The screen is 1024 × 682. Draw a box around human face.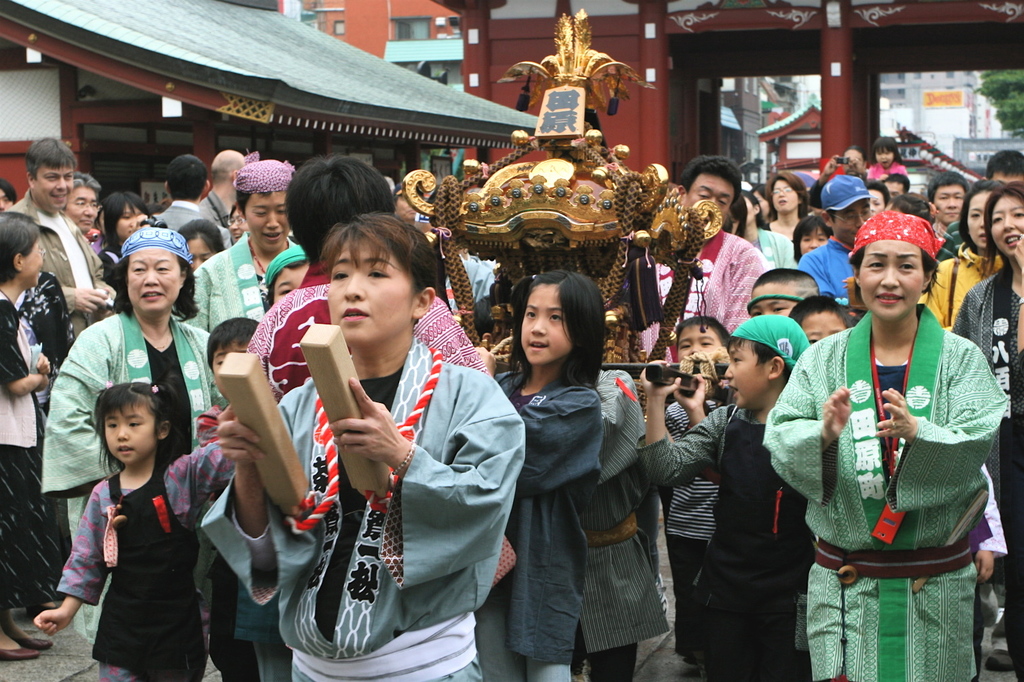
bbox=[274, 266, 307, 301].
